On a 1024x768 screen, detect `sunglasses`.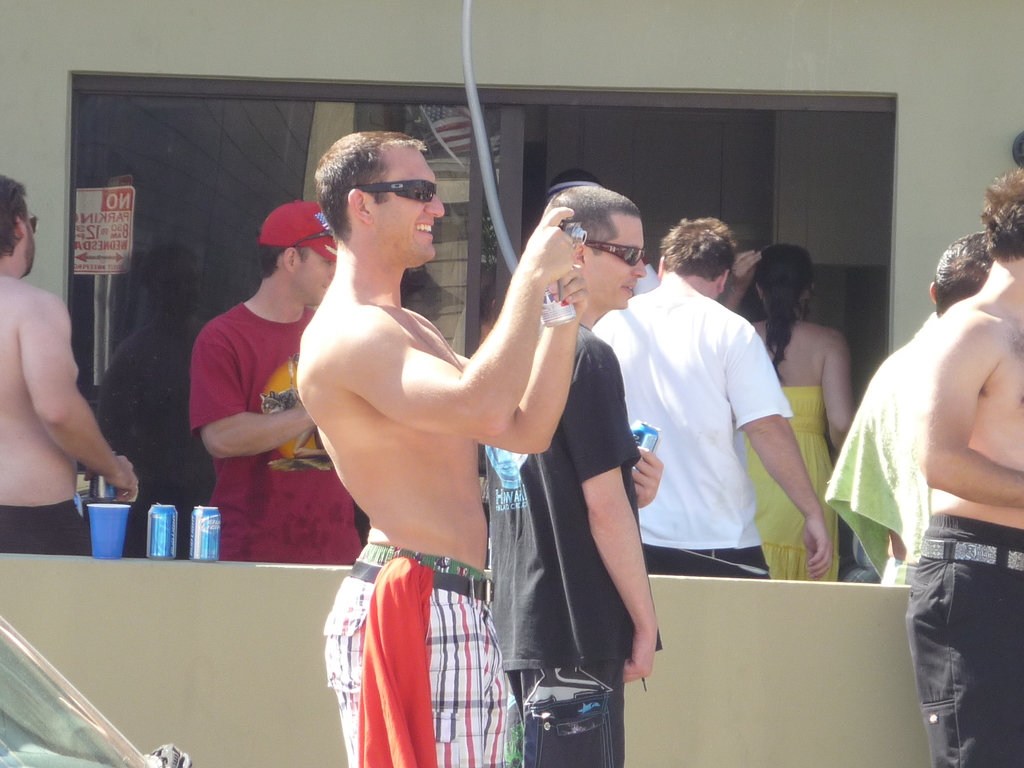
<bbox>346, 179, 436, 202</bbox>.
